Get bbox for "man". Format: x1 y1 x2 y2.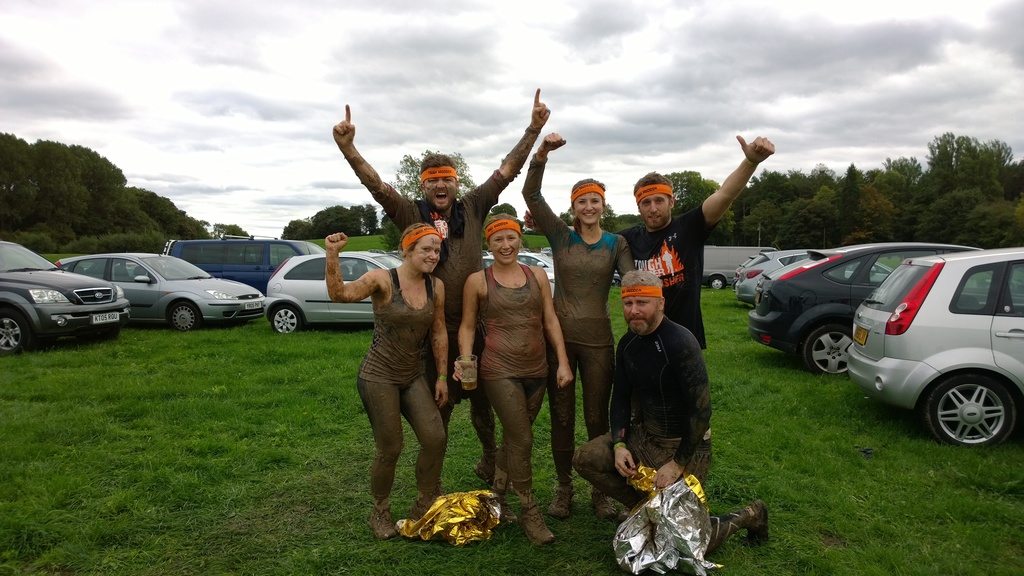
331 81 548 488.
